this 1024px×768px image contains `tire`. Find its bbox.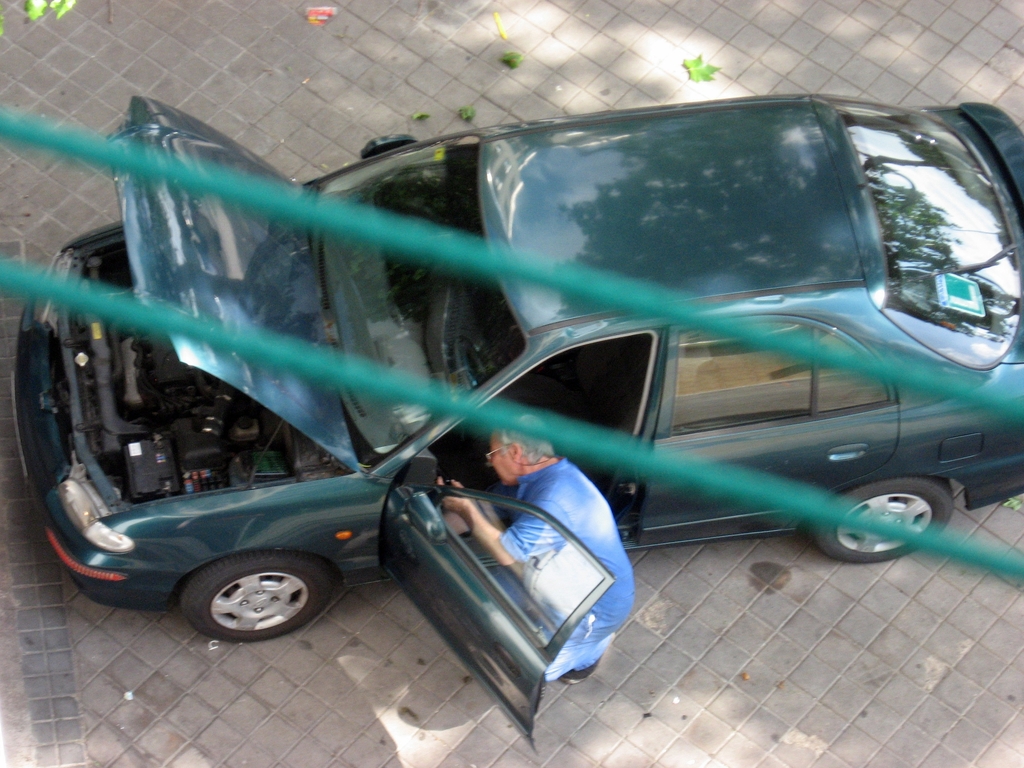
[180, 548, 332, 639].
